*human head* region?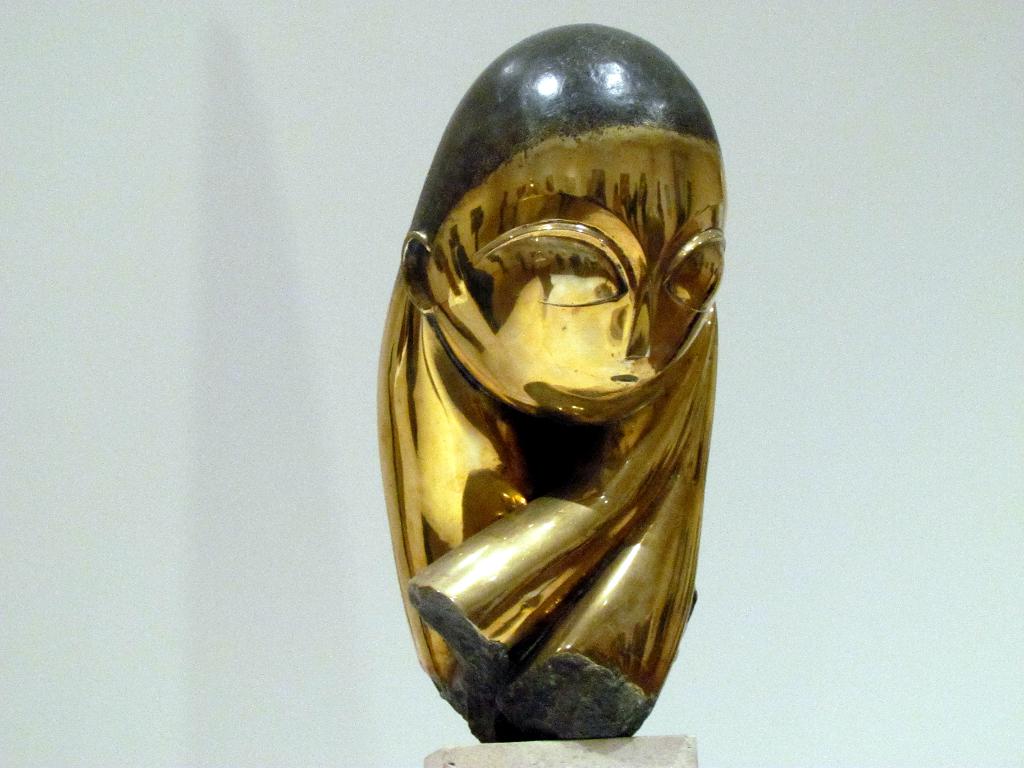
detection(408, 19, 728, 403)
